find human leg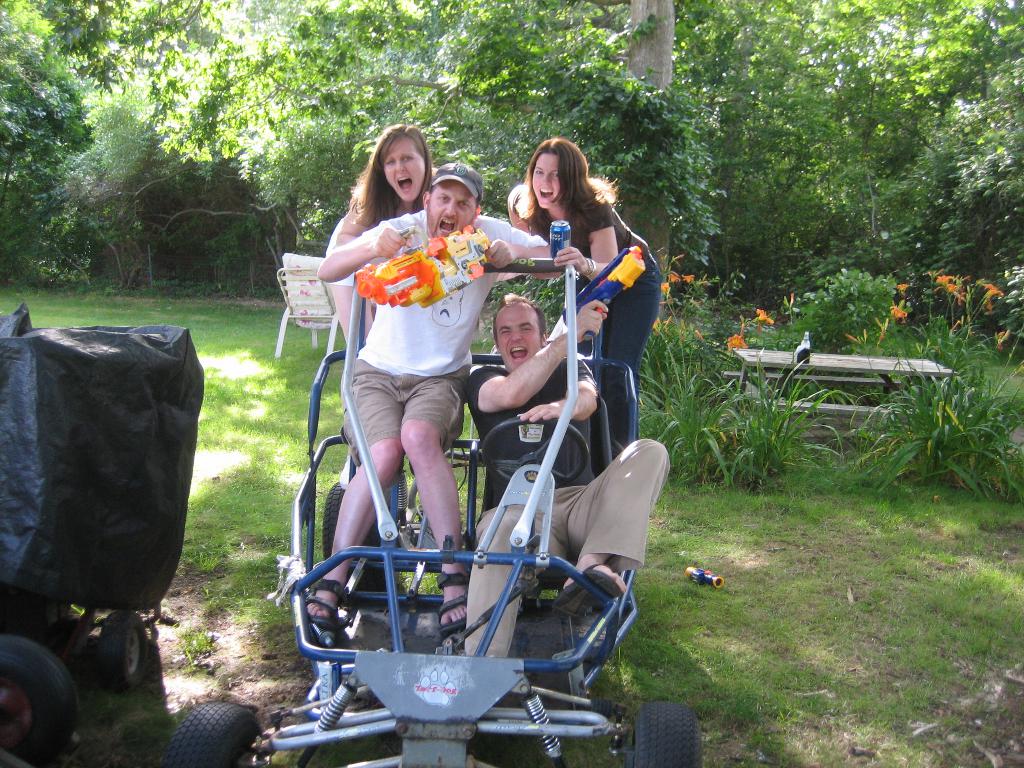
[left=561, top=446, right=660, bottom=618]
